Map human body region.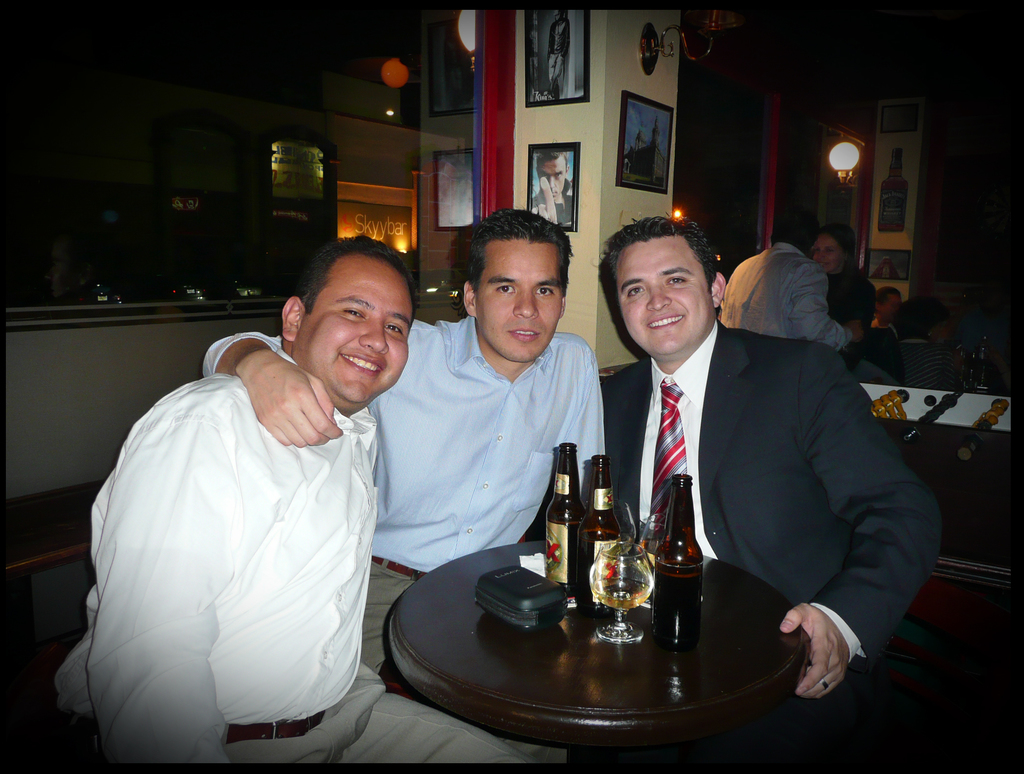
Mapped to (x1=203, y1=312, x2=603, y2=768).
